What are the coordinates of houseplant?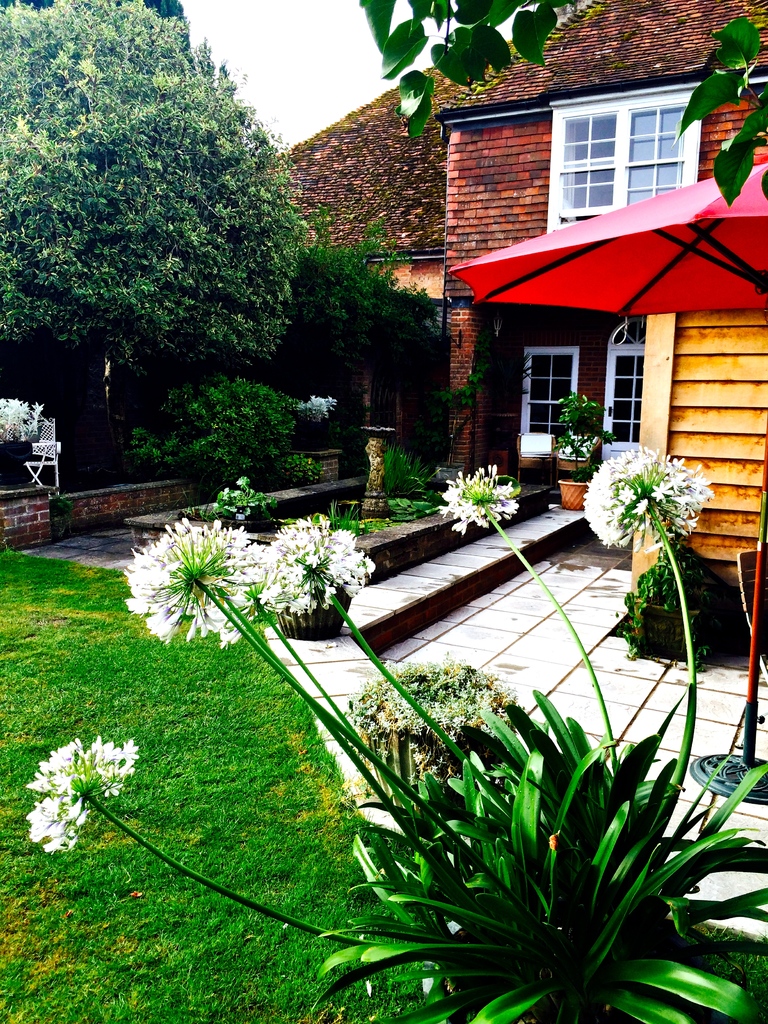
(264, 504, 385, 644).
